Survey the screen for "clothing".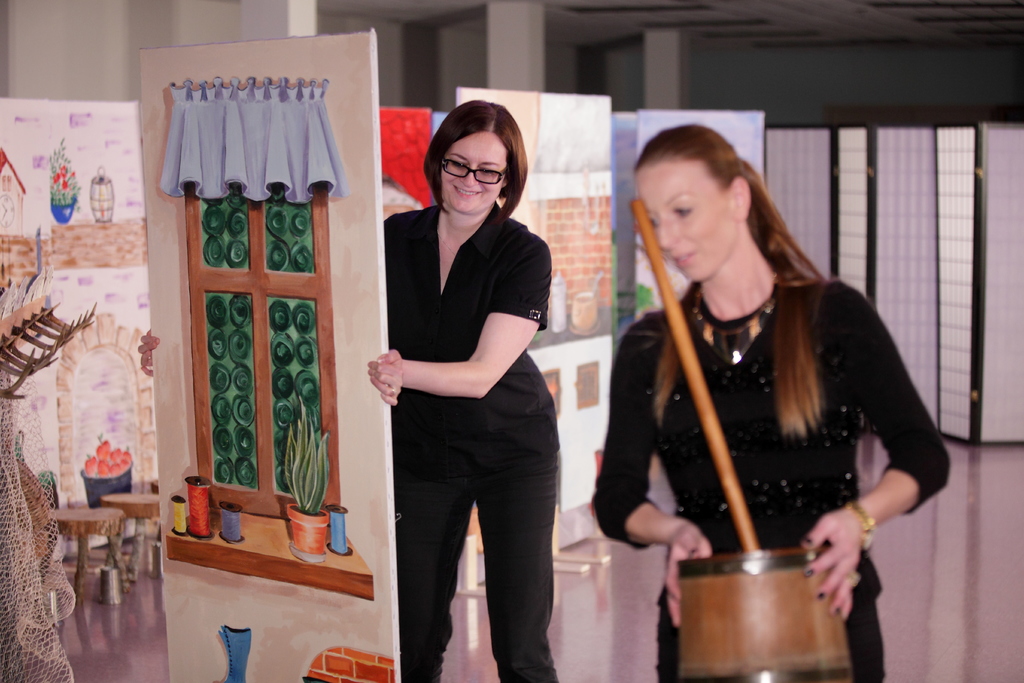
Survey found: l=591, t=233, r=952, b=608.
